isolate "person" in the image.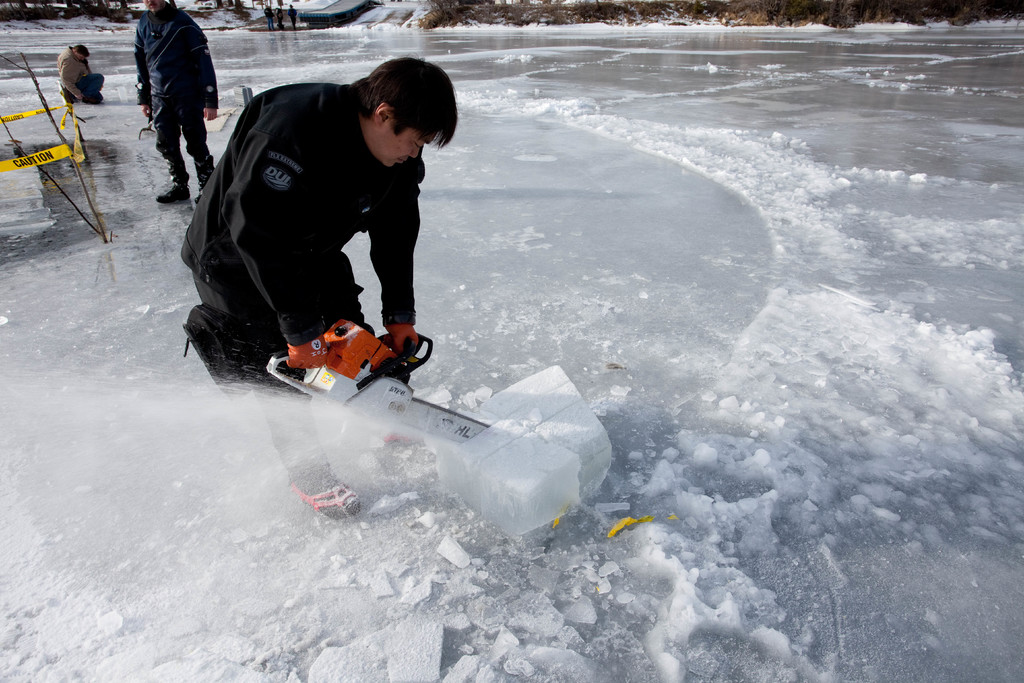
Isolated region: {"left": 56, "top": 40, "right": 104, "bottom": 109}.
